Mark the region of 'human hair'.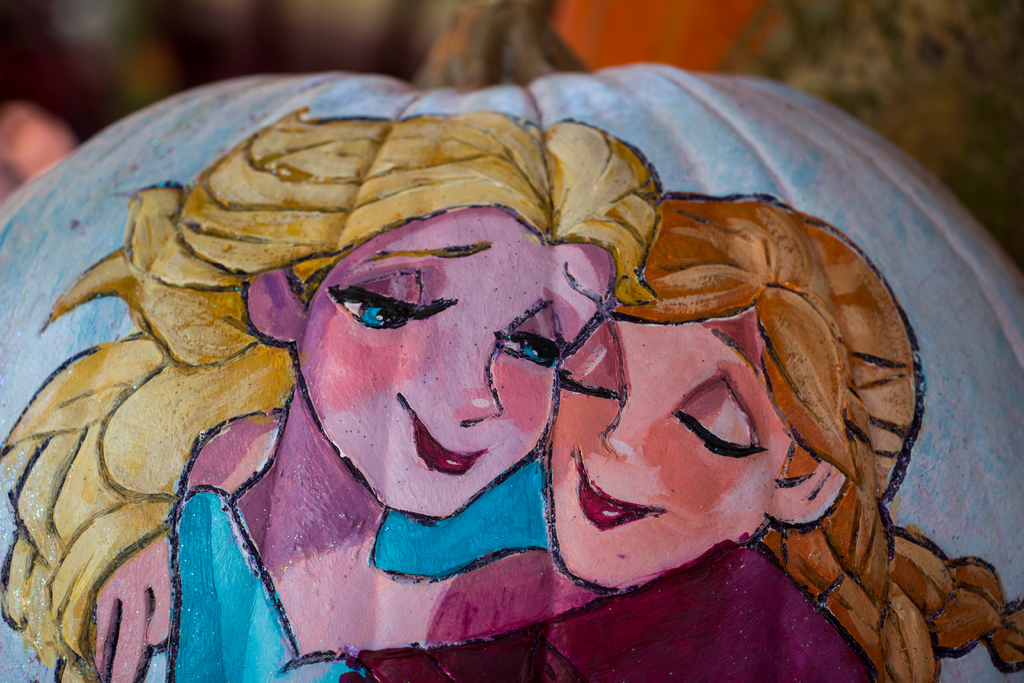
Region: left=0, top=106, right=665, bottom=682.
